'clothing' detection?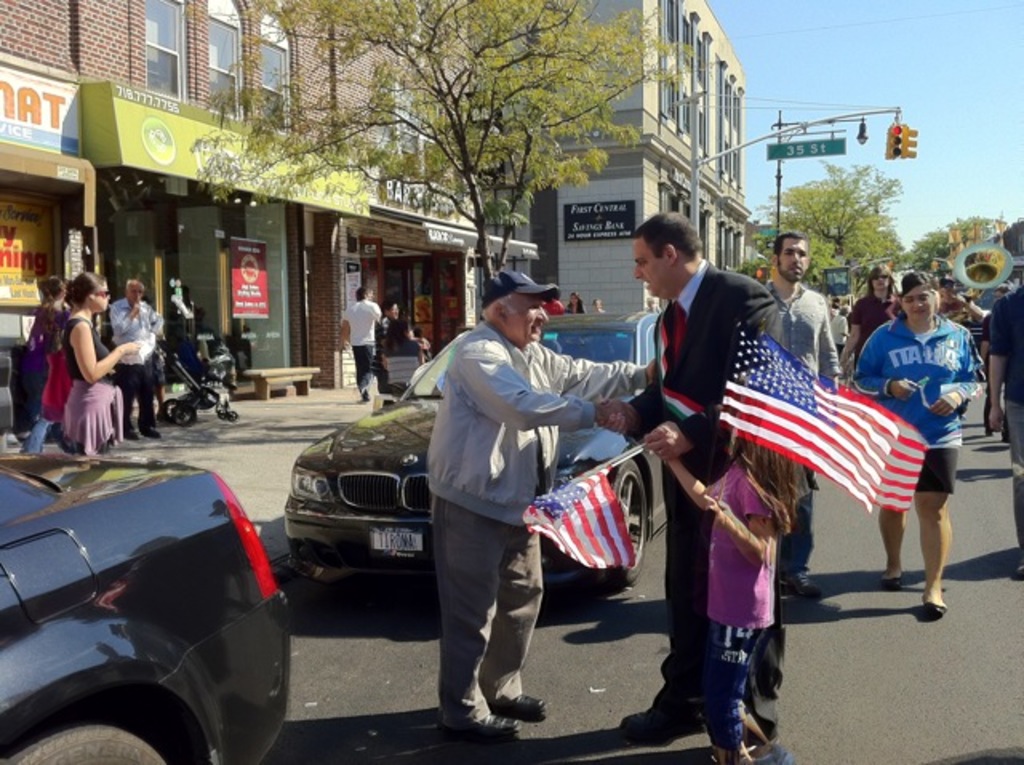
[378,320,411,344]
